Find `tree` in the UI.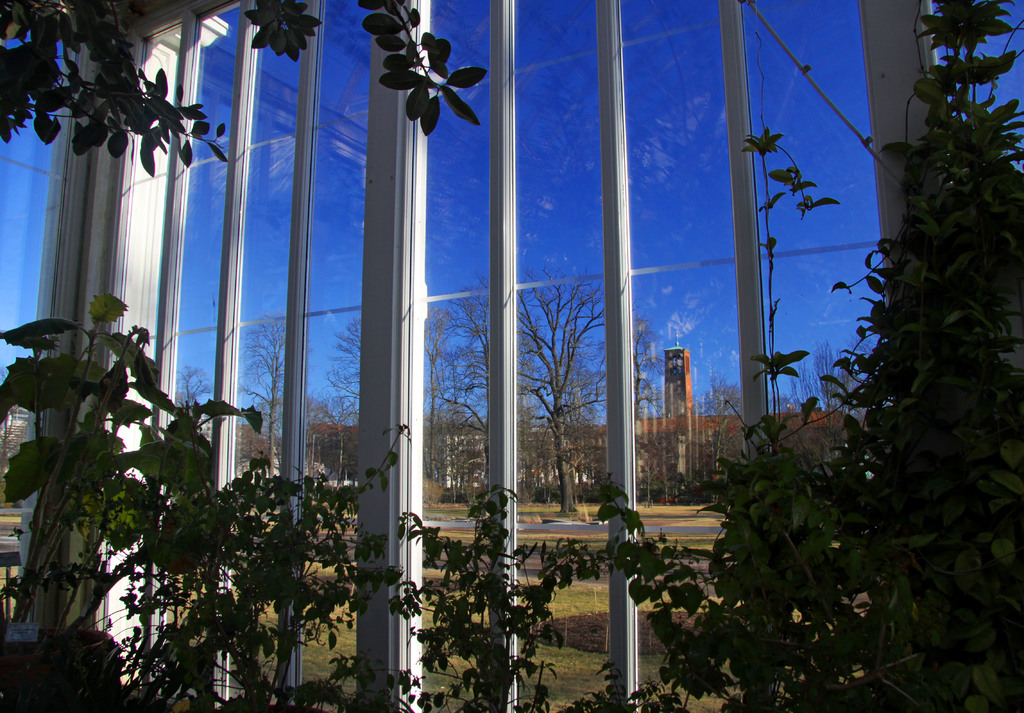
UI element at {"x1": 0, "y1": 408, "x2": 34, "y2": 491}.
